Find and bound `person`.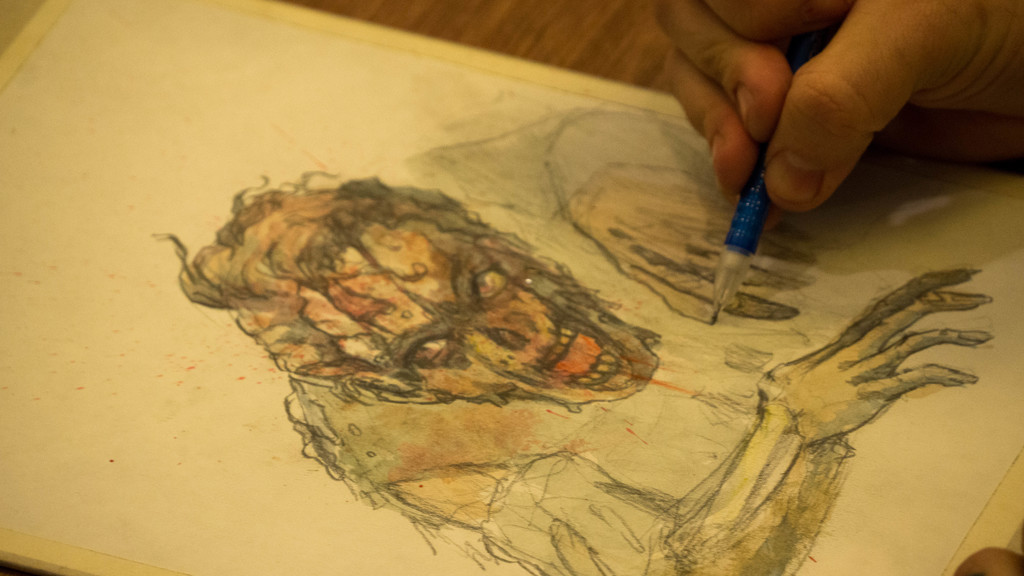
Bound: x1=646 y1=0 x2=1022 y2=232.
